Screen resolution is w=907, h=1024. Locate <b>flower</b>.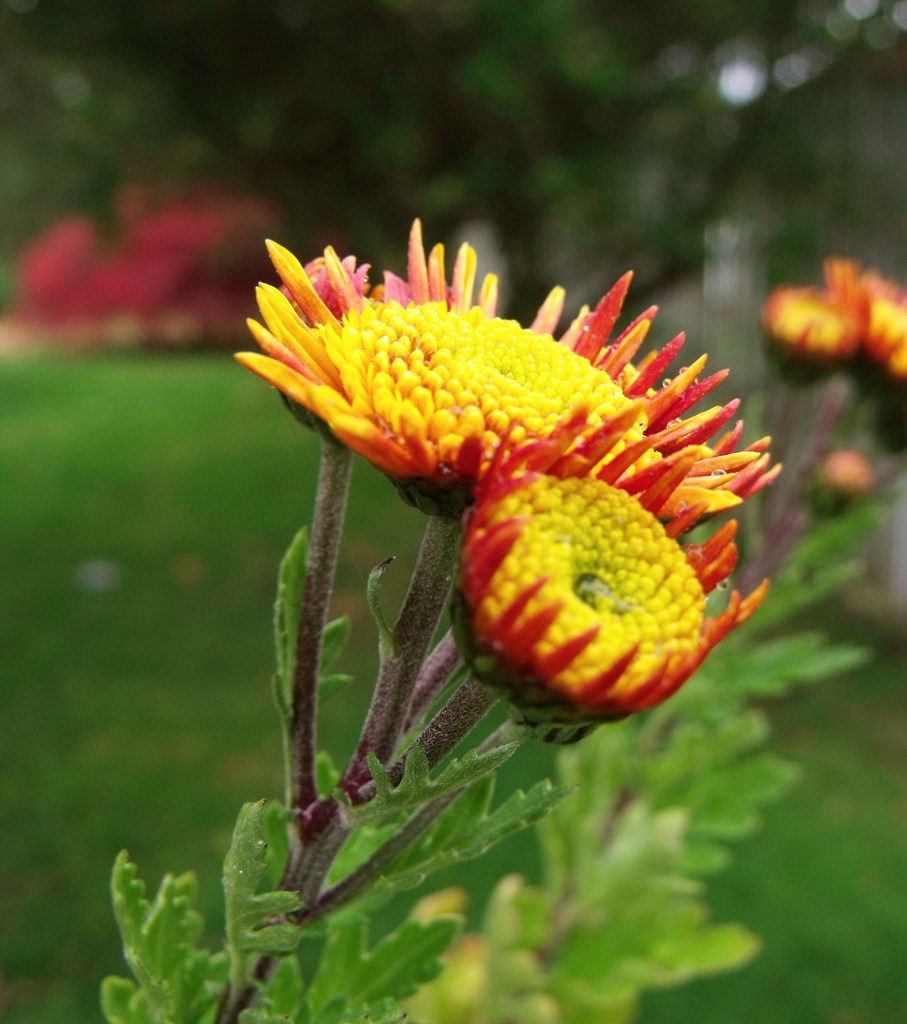
crop(428, 432, 733, 741).
